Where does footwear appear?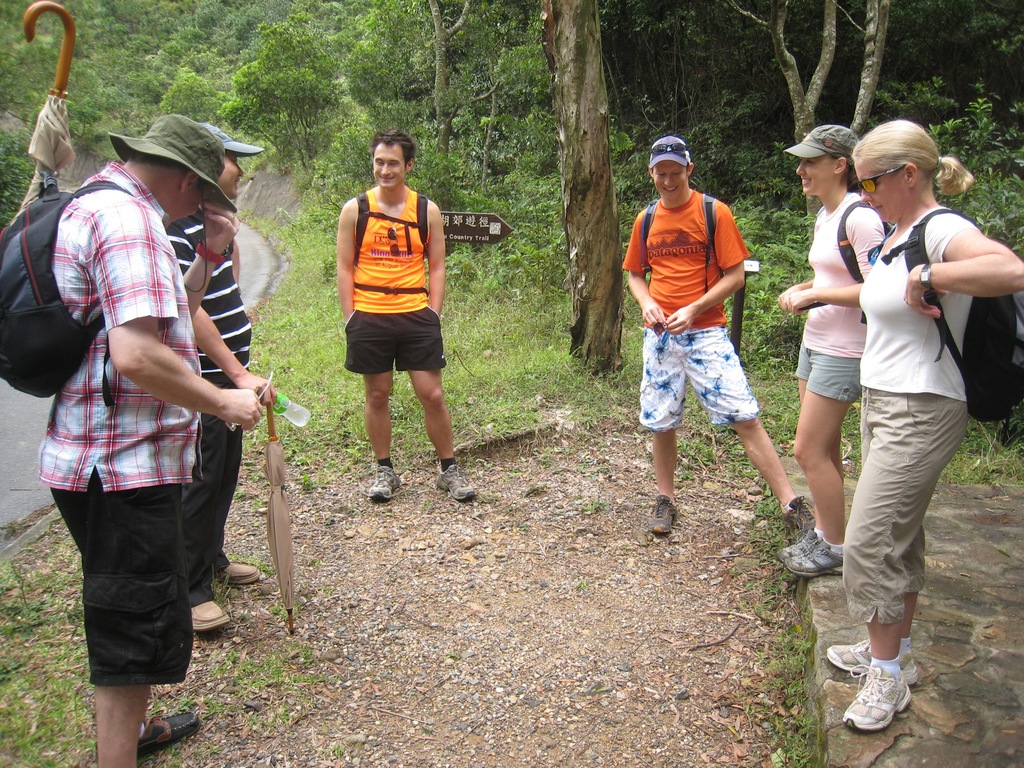
Appears at 189:598:230:633.
